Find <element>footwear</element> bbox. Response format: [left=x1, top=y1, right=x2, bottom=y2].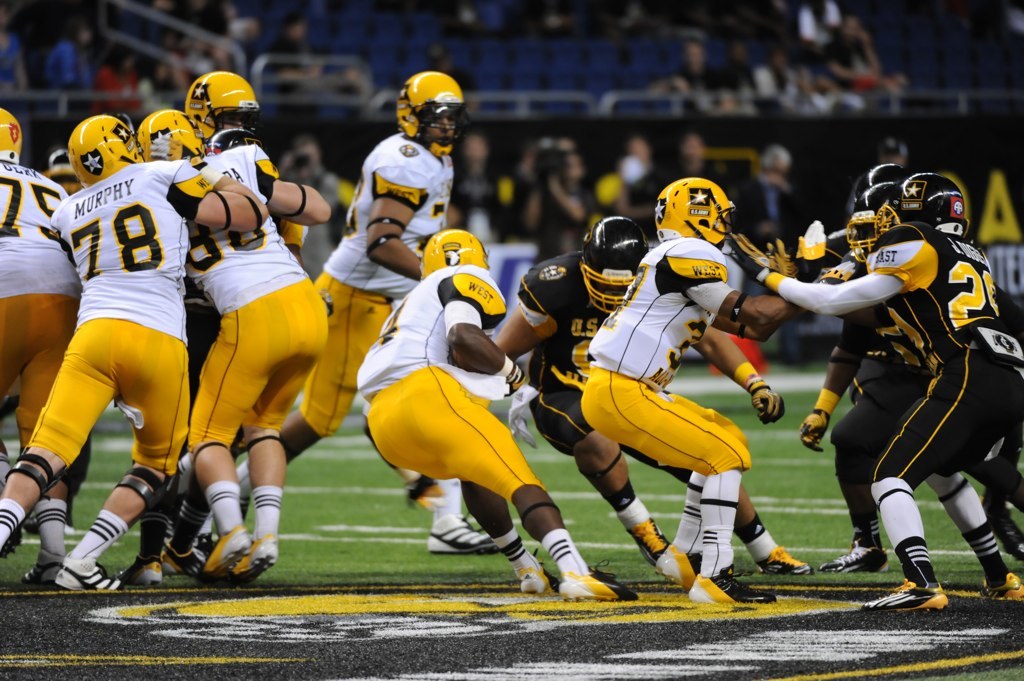
[left=983, top=575, right=1023, bottom=601].
